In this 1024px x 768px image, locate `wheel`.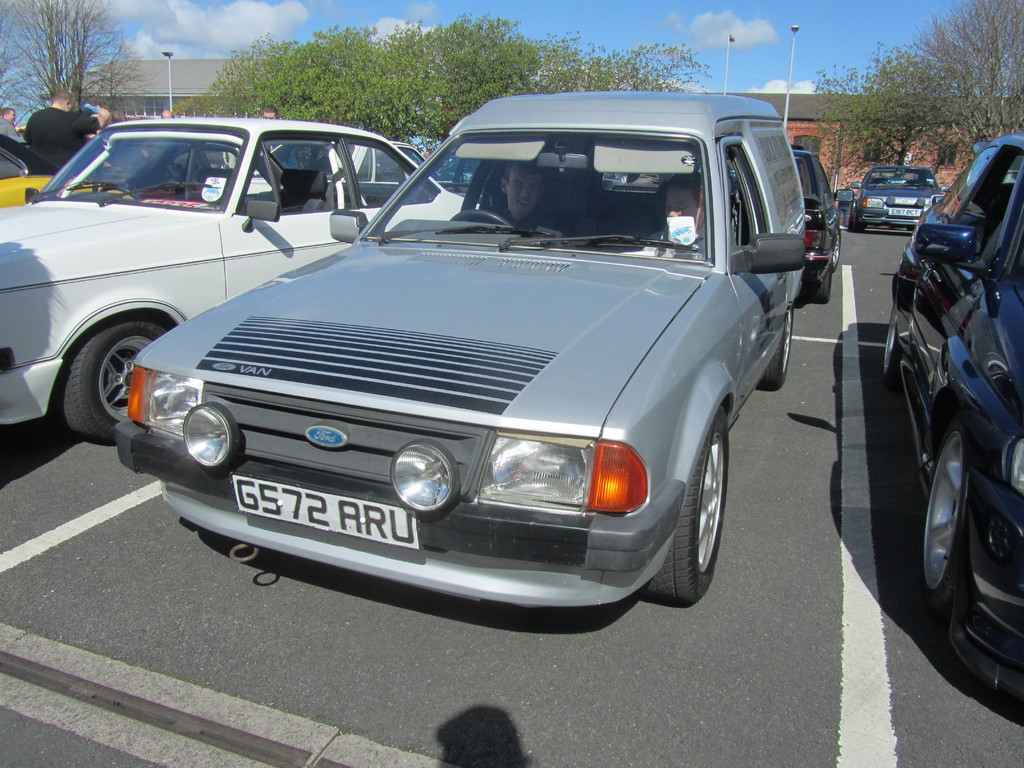
Bounding box: (883,296,905,389).
